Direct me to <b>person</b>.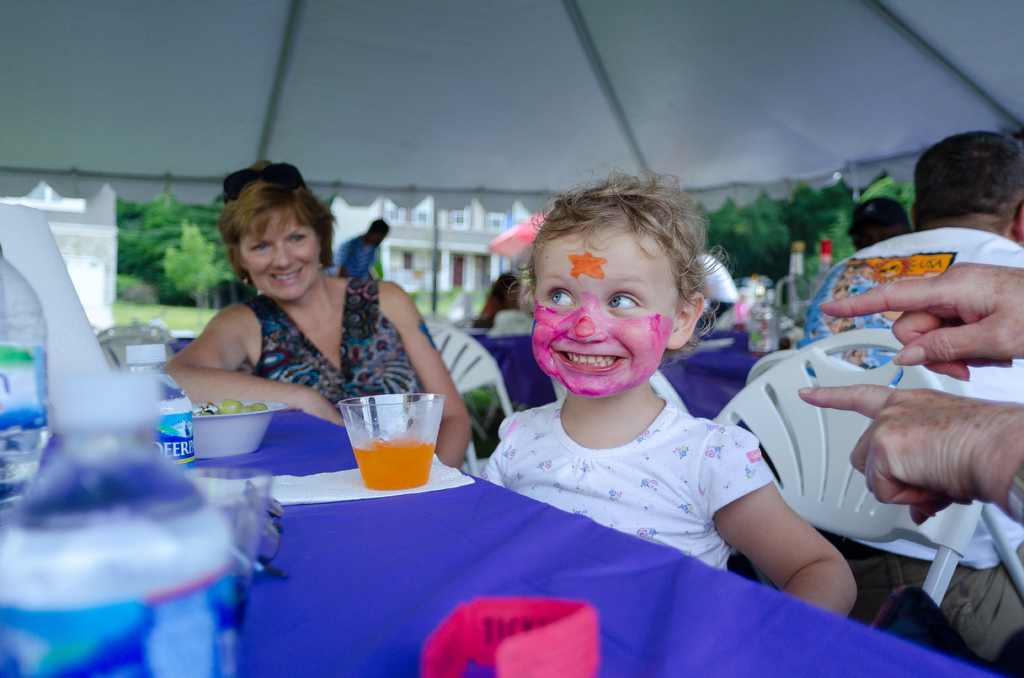
Direction: [left=847, top=199, right=911, bottom=249].
